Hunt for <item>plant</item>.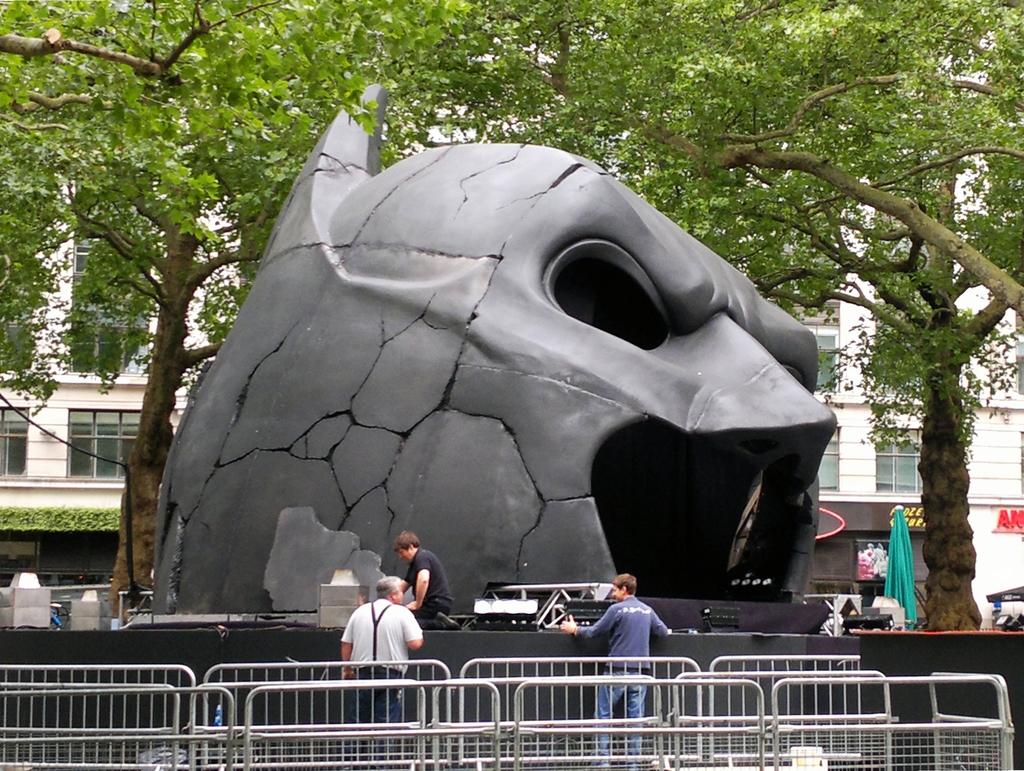
Hunted down at (left=0, top=497, right=120, bottom=537).
